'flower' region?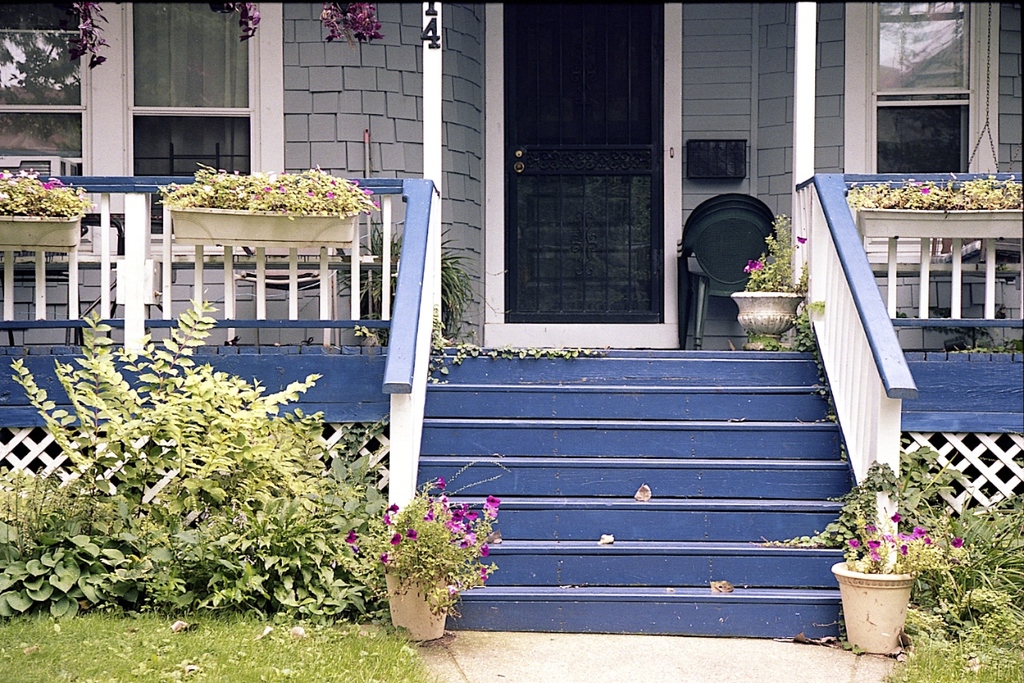
(61,0,108,72)
